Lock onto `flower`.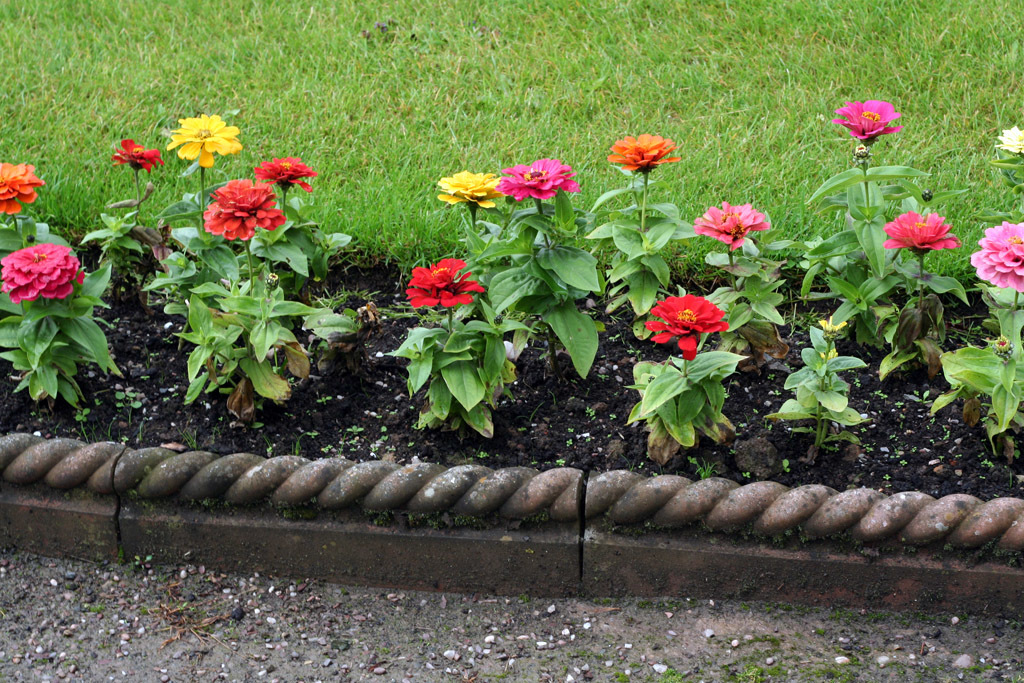
Locked: BBox(0, 160, 43, 216).
